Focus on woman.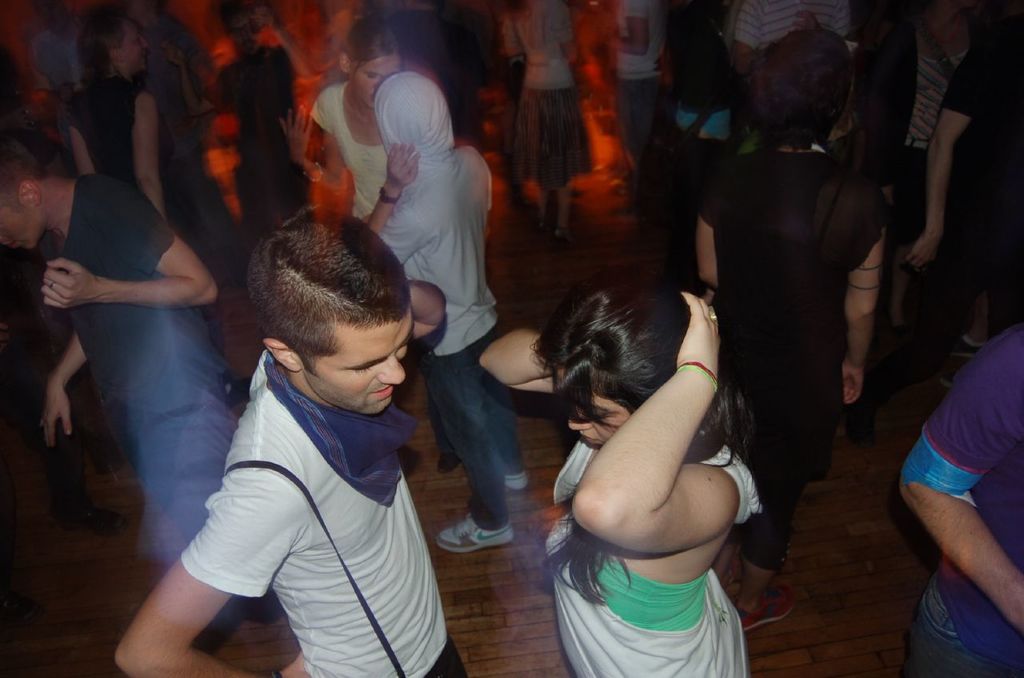
Focused at <region>664, 0, 738, 284</region>.
